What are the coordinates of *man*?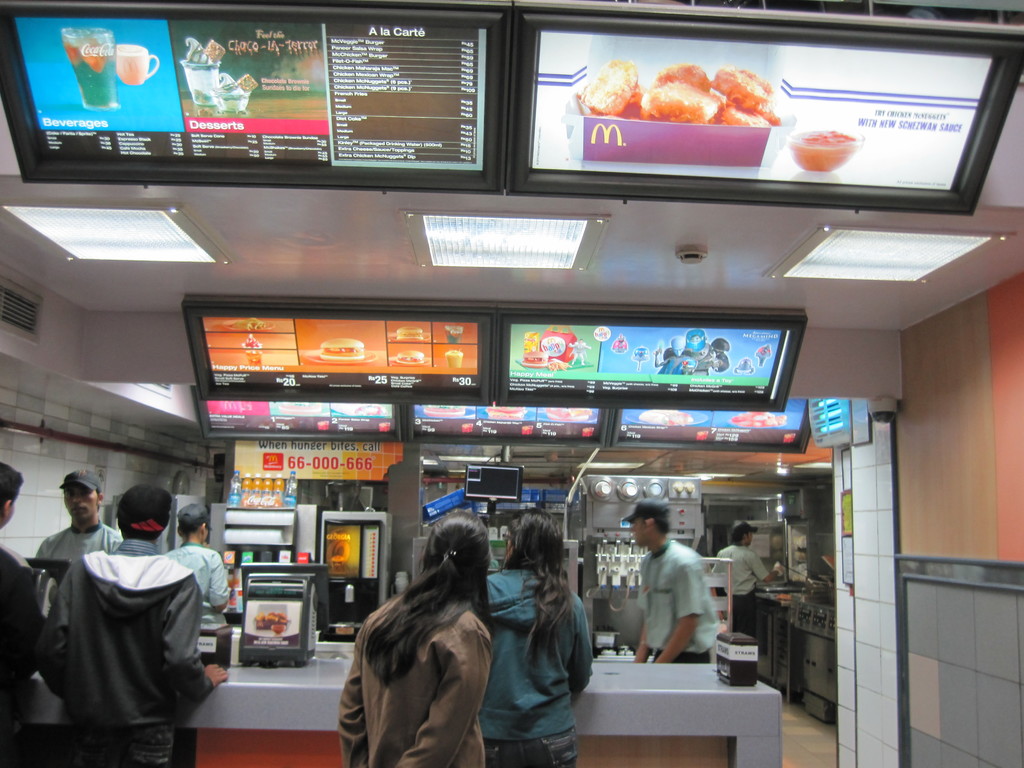
(691,522,785,675).
